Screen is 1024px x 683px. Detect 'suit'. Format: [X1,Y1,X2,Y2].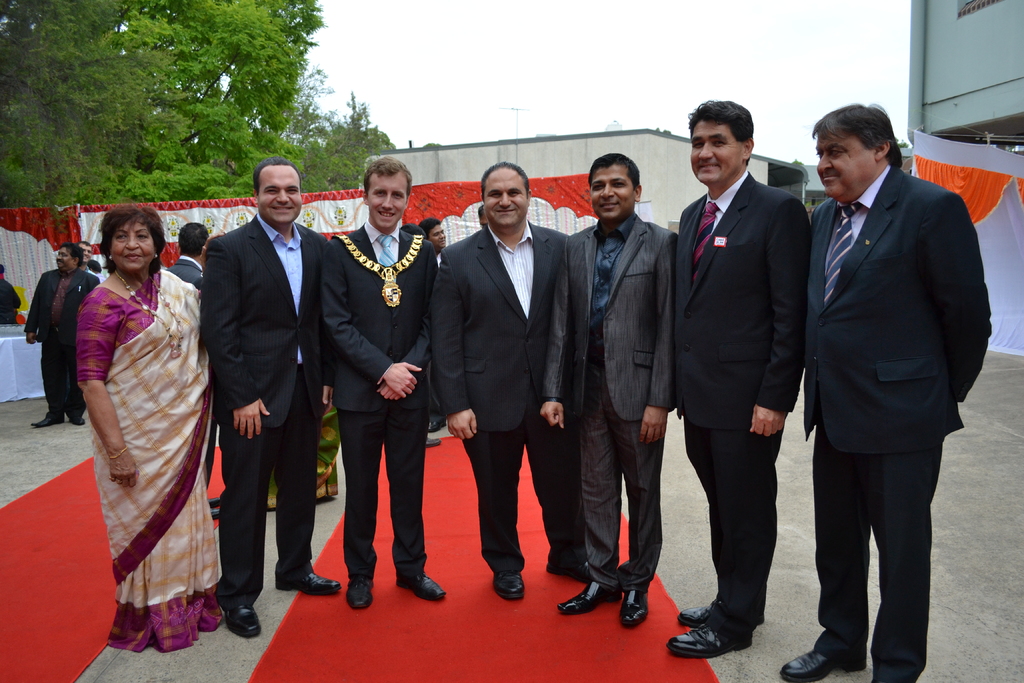
[200,211,330,612].
